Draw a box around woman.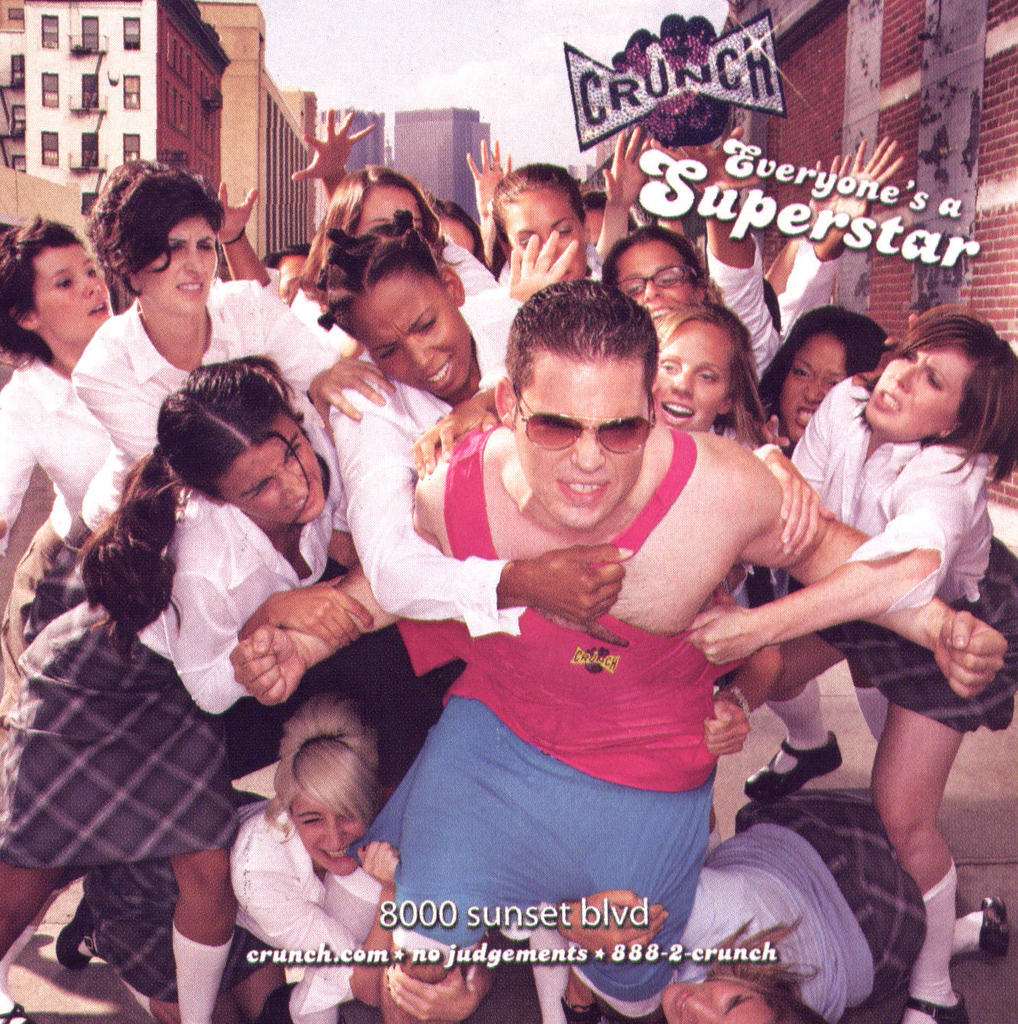
left=747, top=307, right=893, bottom=800.
